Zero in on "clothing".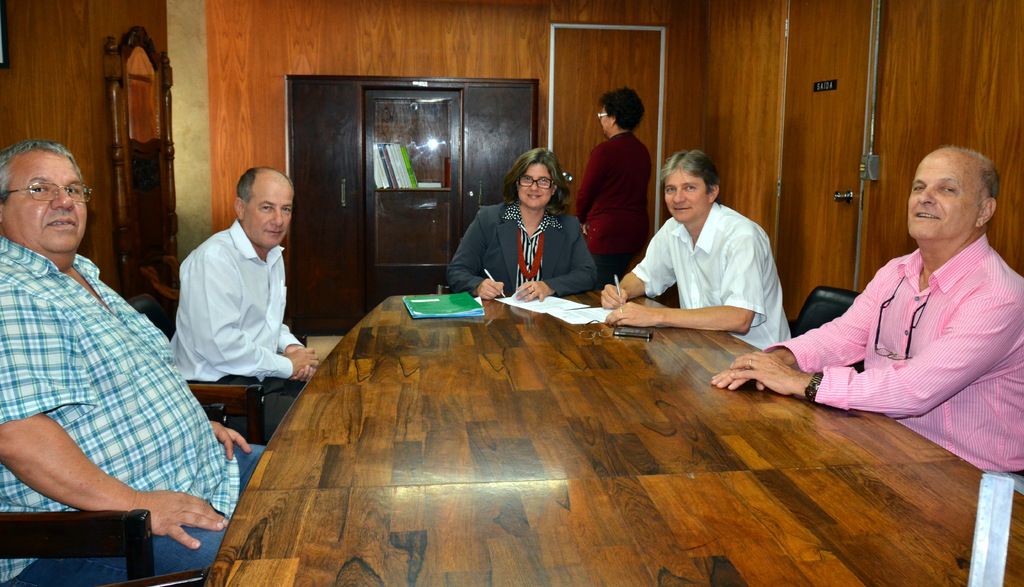
Zeroed in: rect(805, 197, 1009, 451).
